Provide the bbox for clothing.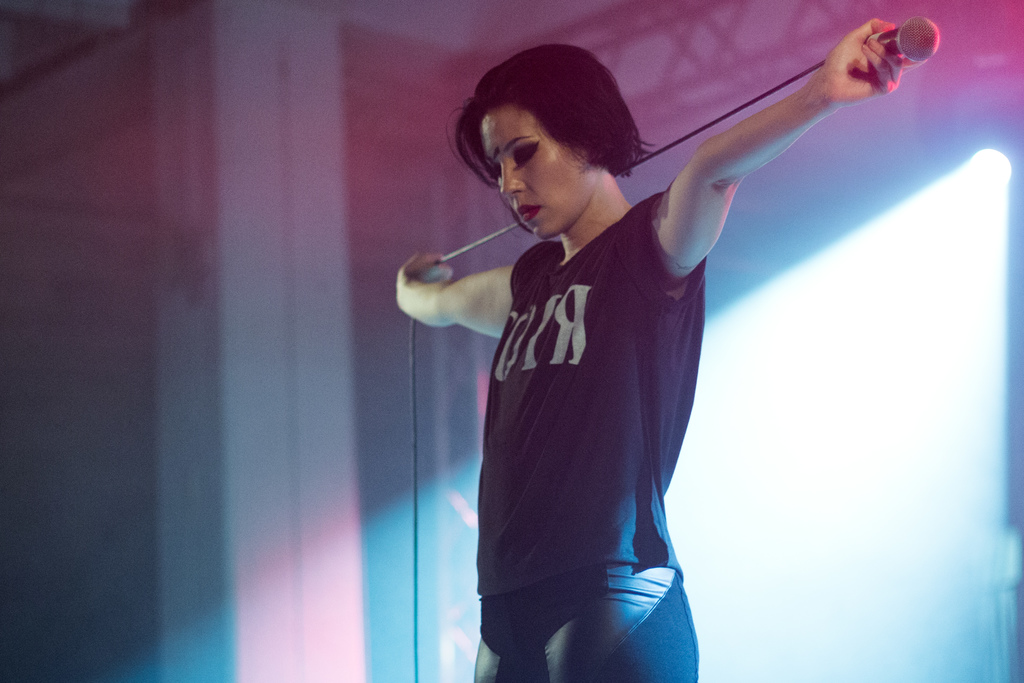
rect(473, 183, 703, 682).
